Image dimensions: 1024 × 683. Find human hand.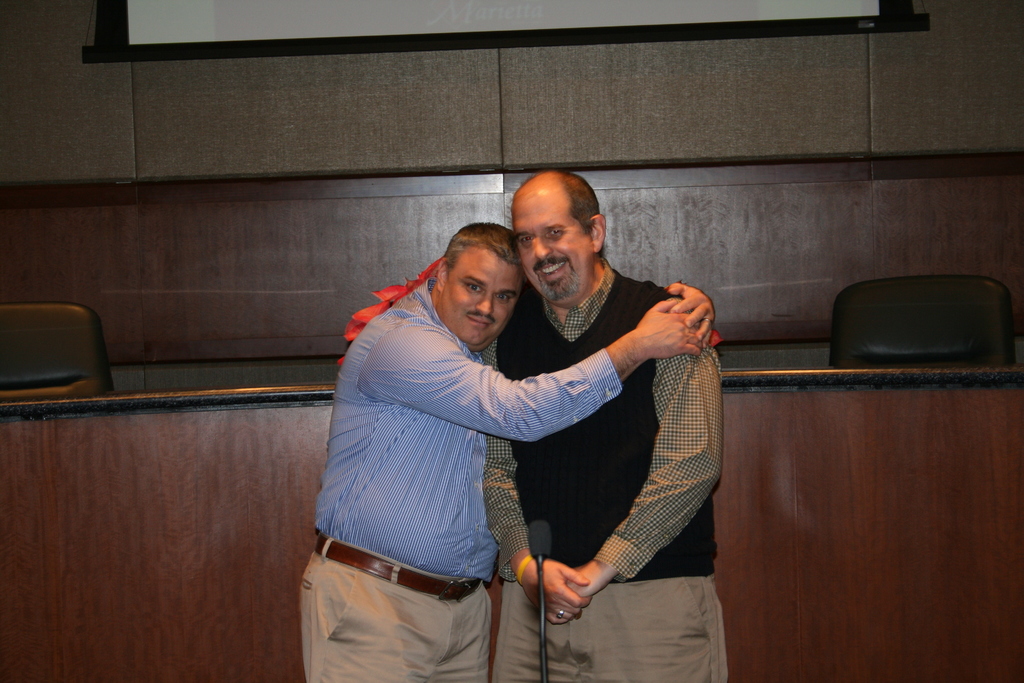
region(516, 555, 596, 627).
